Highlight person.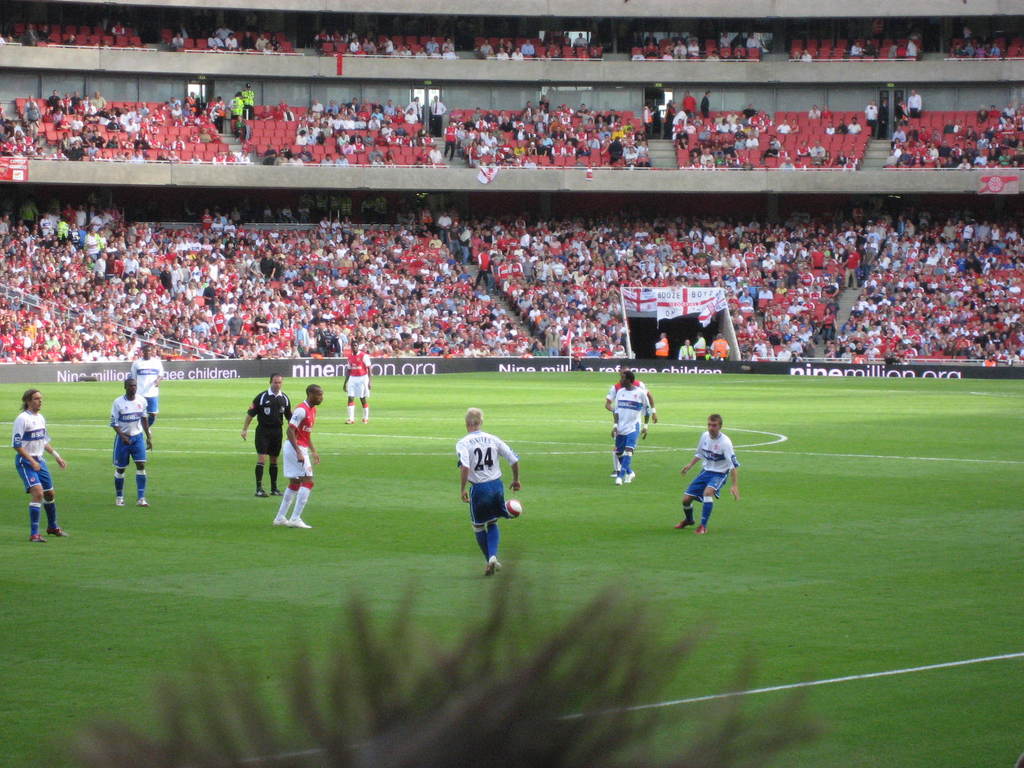
Highlighted region: box(230, 93, 241, 126).
